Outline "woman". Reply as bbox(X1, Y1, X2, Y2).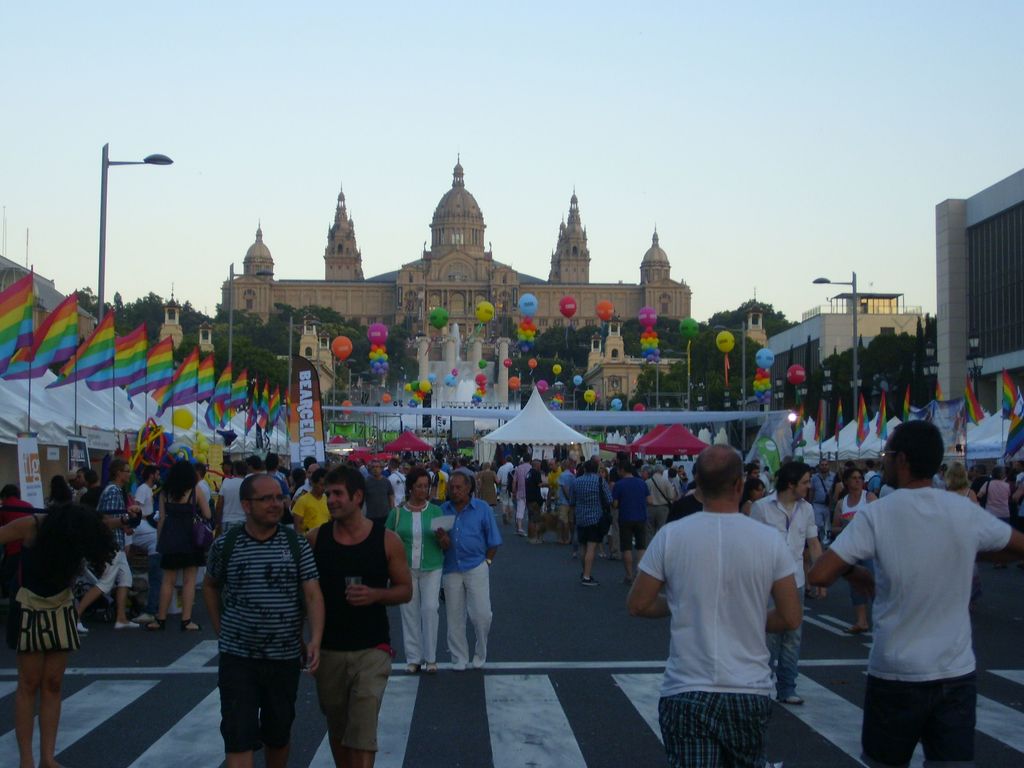
bbox(973, 465, 1009, 566).
